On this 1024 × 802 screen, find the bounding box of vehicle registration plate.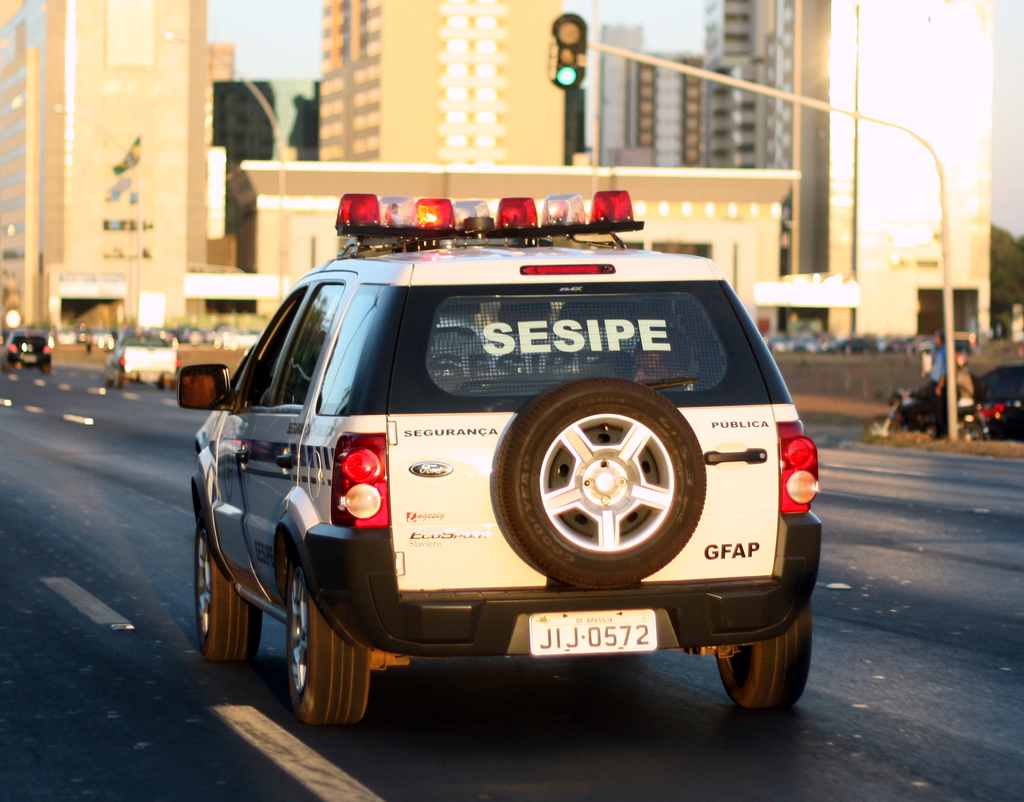
Bounding box: [528,612,655,657].
